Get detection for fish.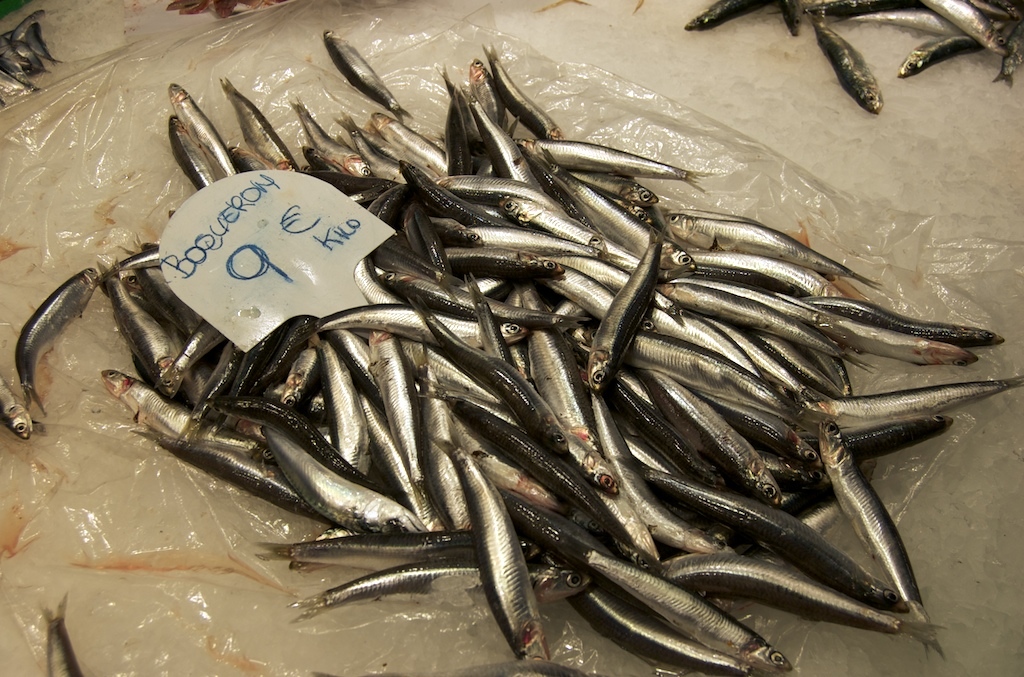
Detection: crop(0, 41, 25, 63).
